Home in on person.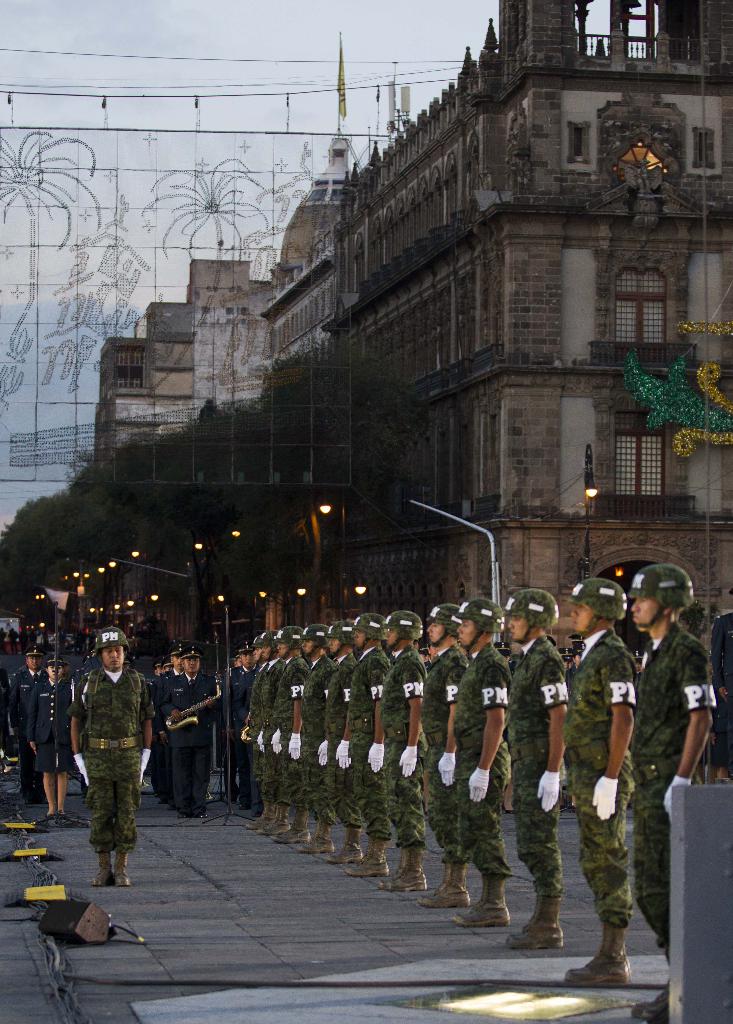
Homed in at [279, 620, 330, 846].
